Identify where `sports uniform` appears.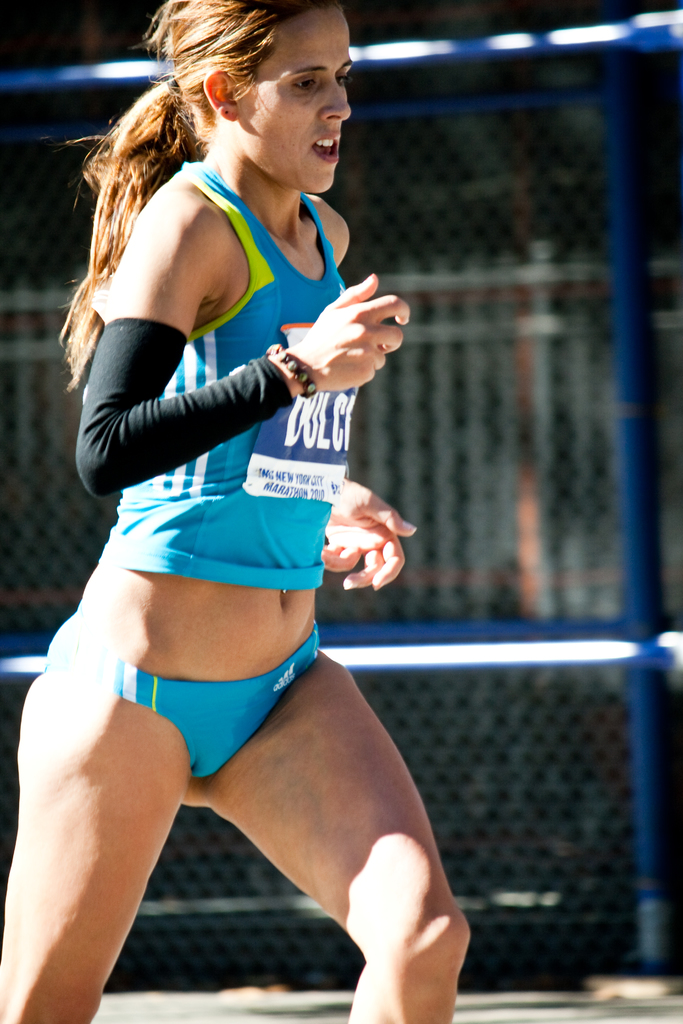
Appears at (x1=42, y1=138, x2=352, y2=806).
